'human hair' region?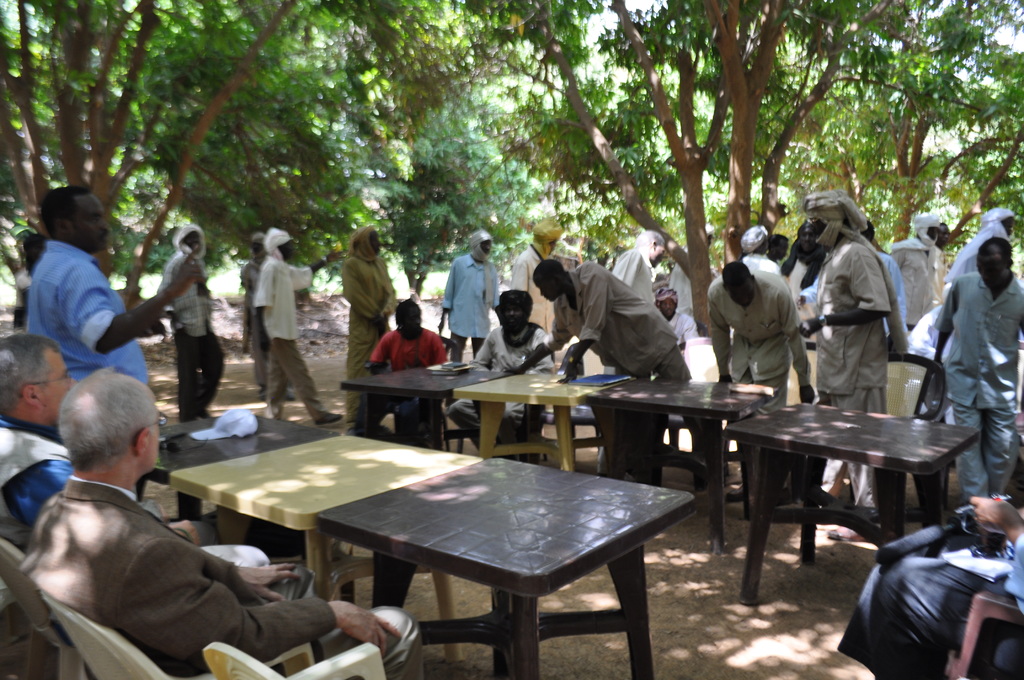
(x1=942, y1=222, x2=948, y2=227)
